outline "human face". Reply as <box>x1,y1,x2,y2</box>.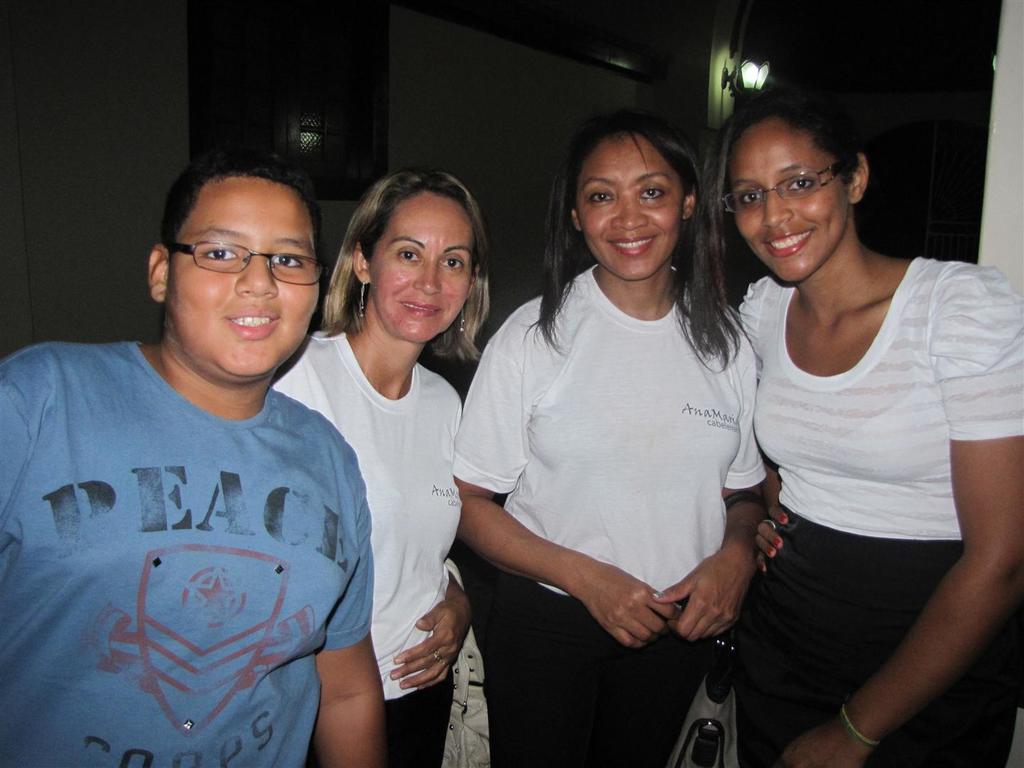
<box>171,181,319,370</box>.
